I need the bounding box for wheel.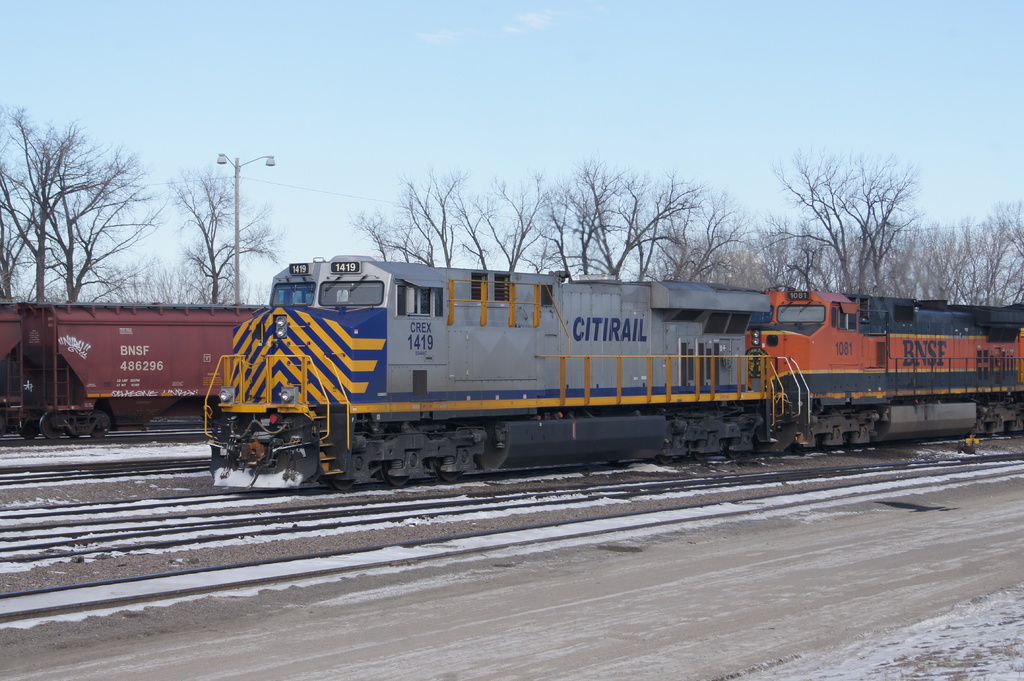
Here it is: <bbox>440, 477, 460, 482</bbox>.
